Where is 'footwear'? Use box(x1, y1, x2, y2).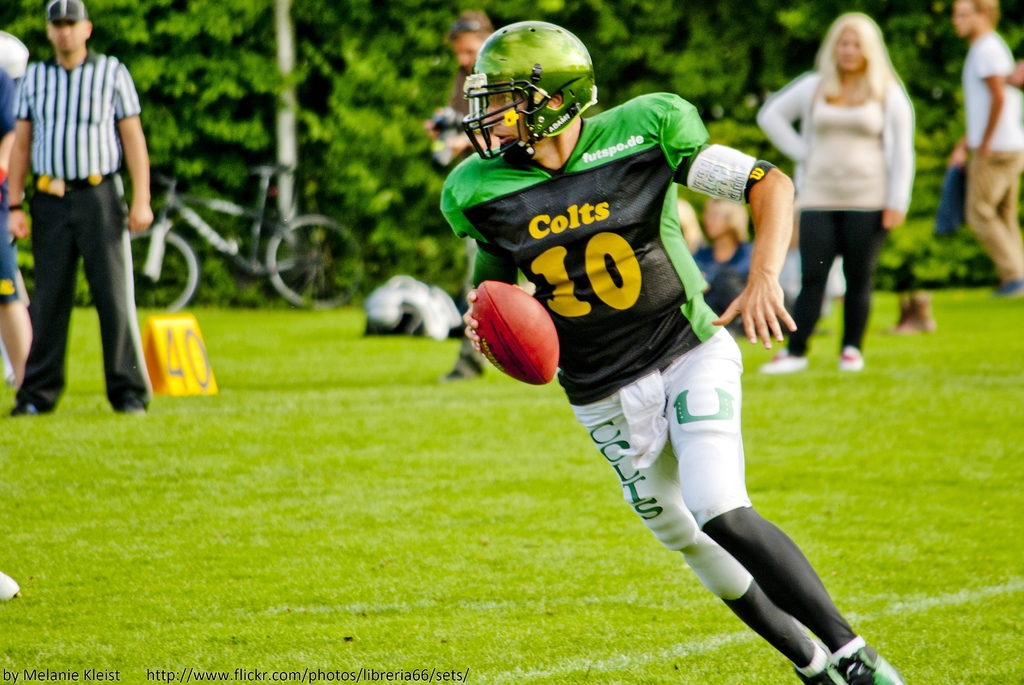
box(839, 347, 867, 374).
